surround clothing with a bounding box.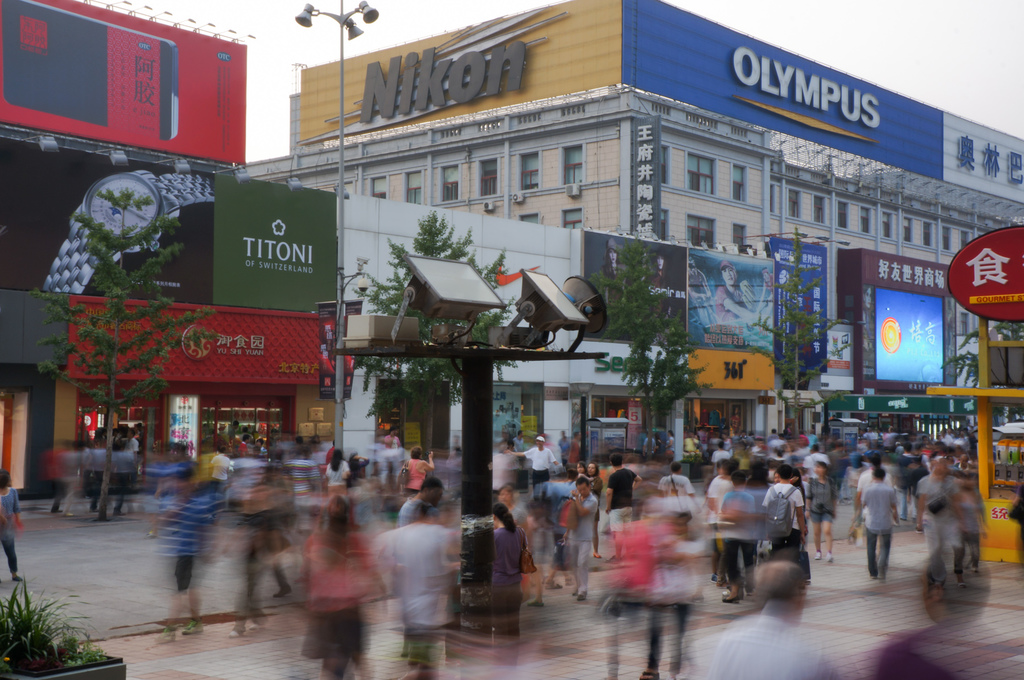
region(0, 492, 27, 574).
